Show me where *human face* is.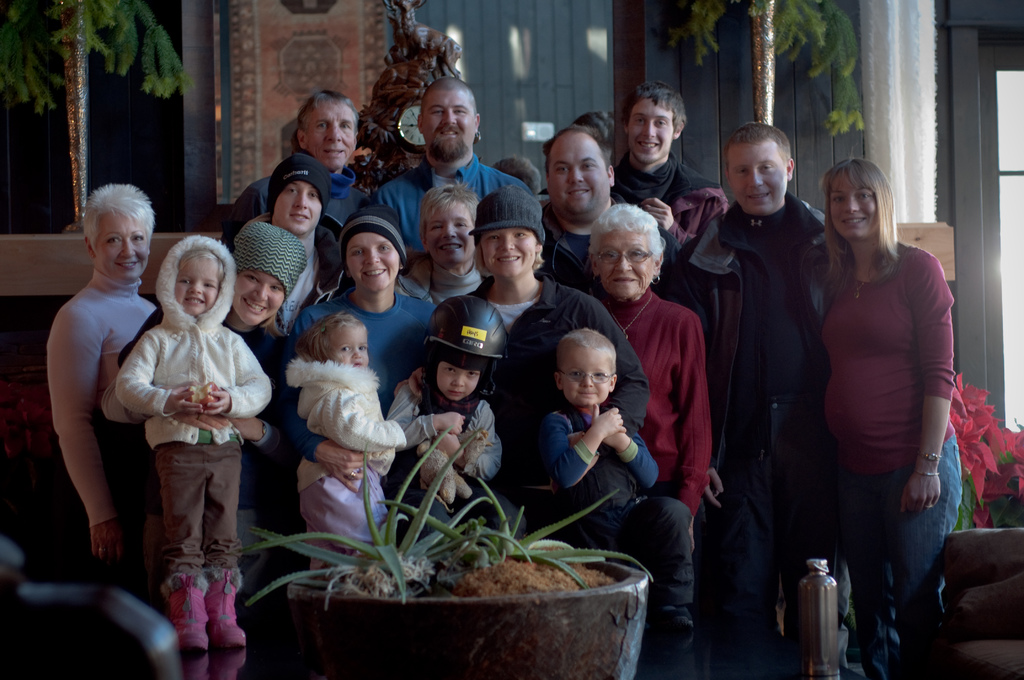
*human face* is at {"left": 547, "top": 132, "right": 609, "bottom": 216}.
